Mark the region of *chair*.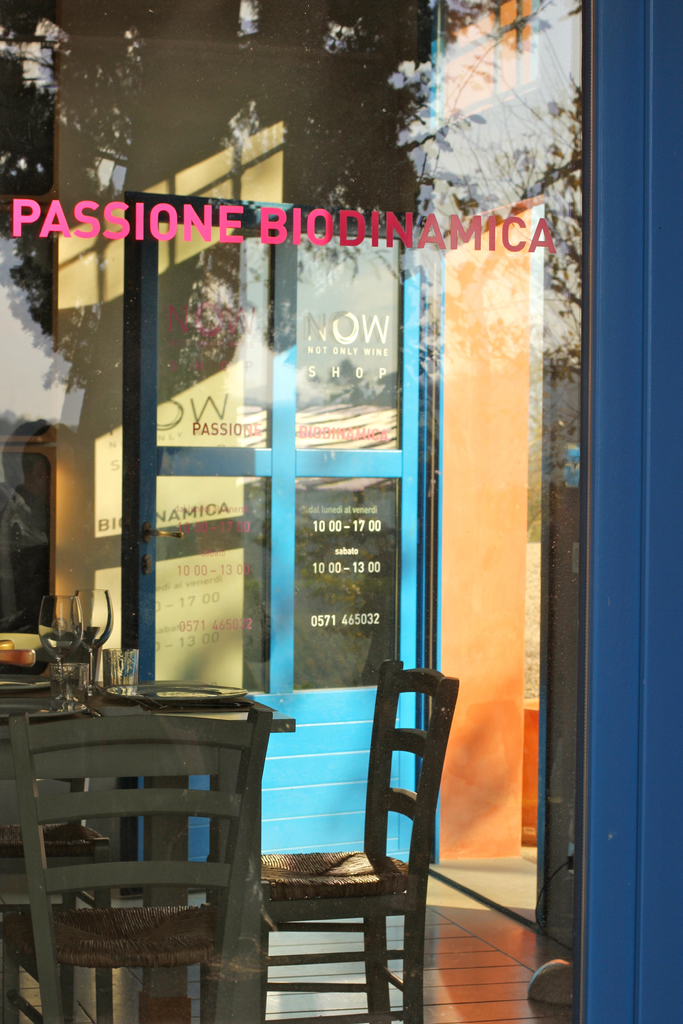
Region: x1=0, y1=702, x2=274, y2=1023.
